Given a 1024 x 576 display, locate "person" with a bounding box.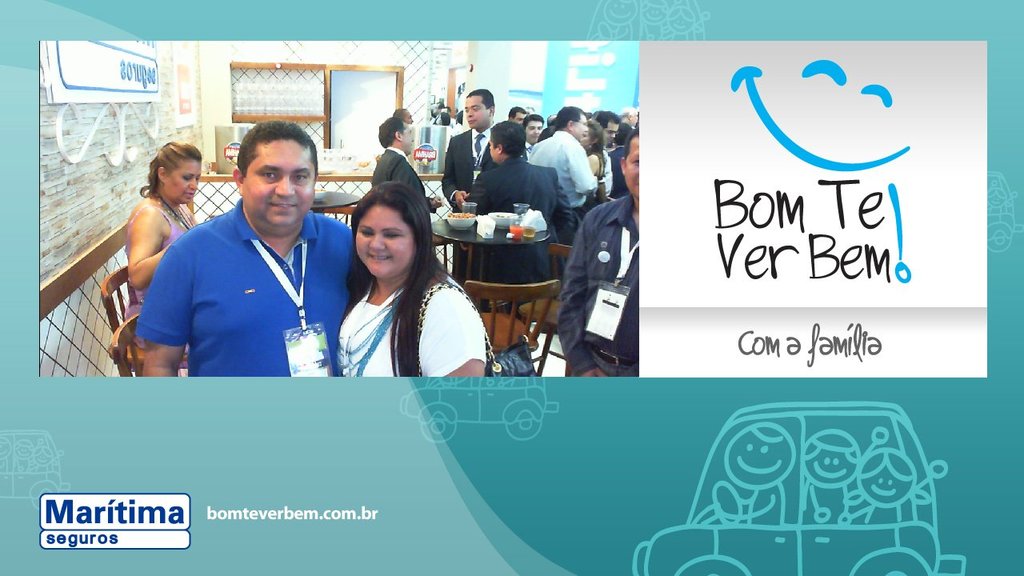
Located: l=555, t=127, r=642, b=371.
